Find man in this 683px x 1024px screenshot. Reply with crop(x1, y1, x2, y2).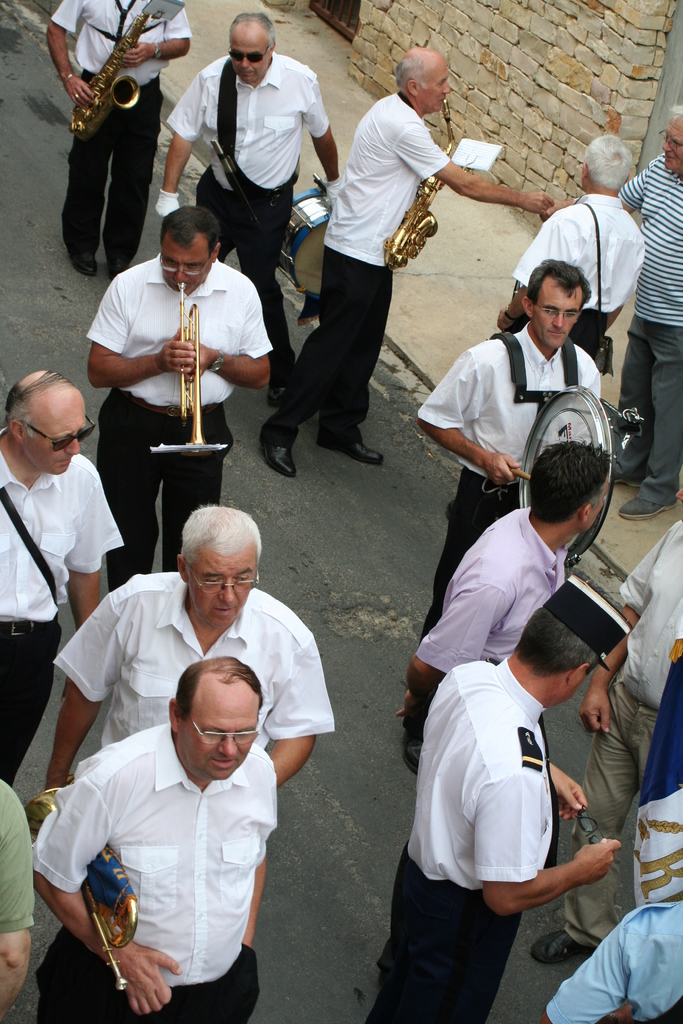
crop(397, 442, 613, 717).
